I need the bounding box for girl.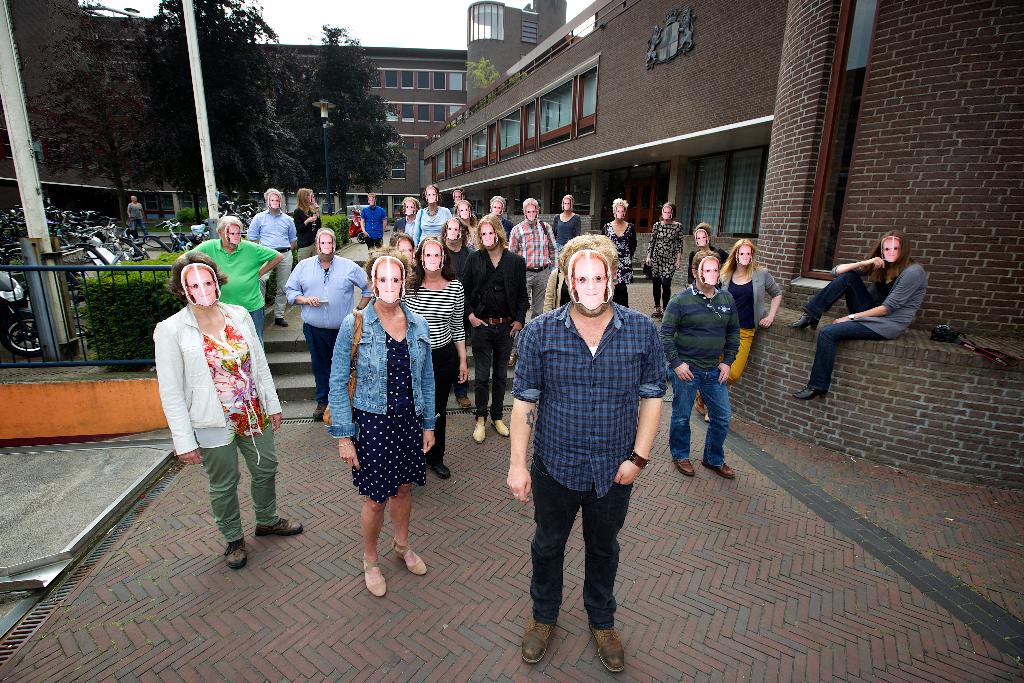
Here it is: x1=553, y1=195, x2=584, y2=258.
